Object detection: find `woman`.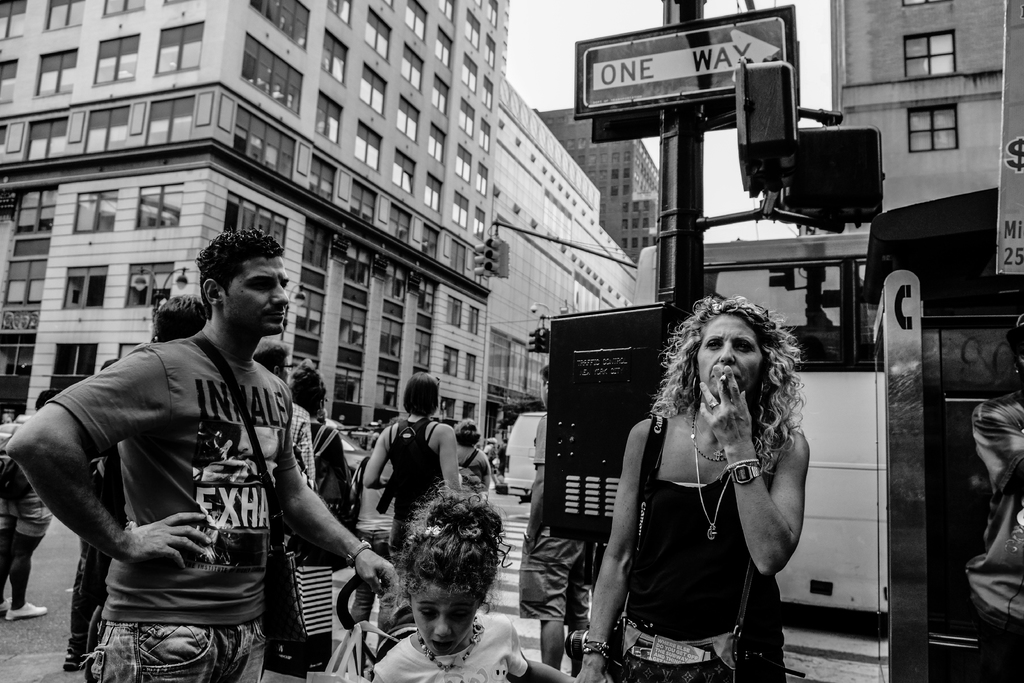
region(452, 418, 495, 491).
